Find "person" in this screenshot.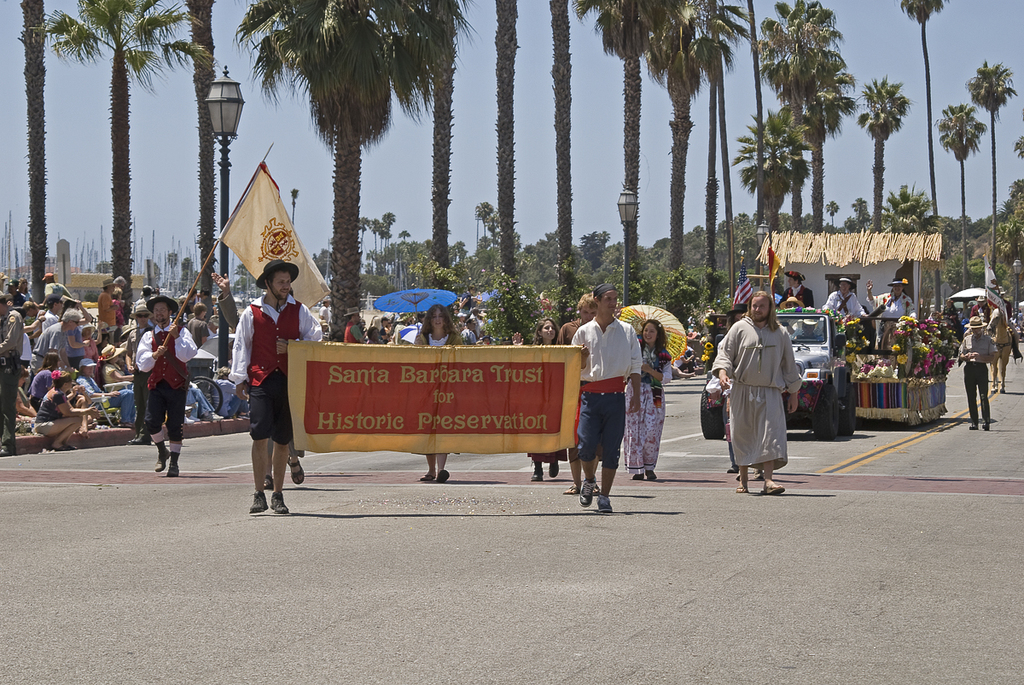
The bounding box for "person" is 7:364:48:431.
